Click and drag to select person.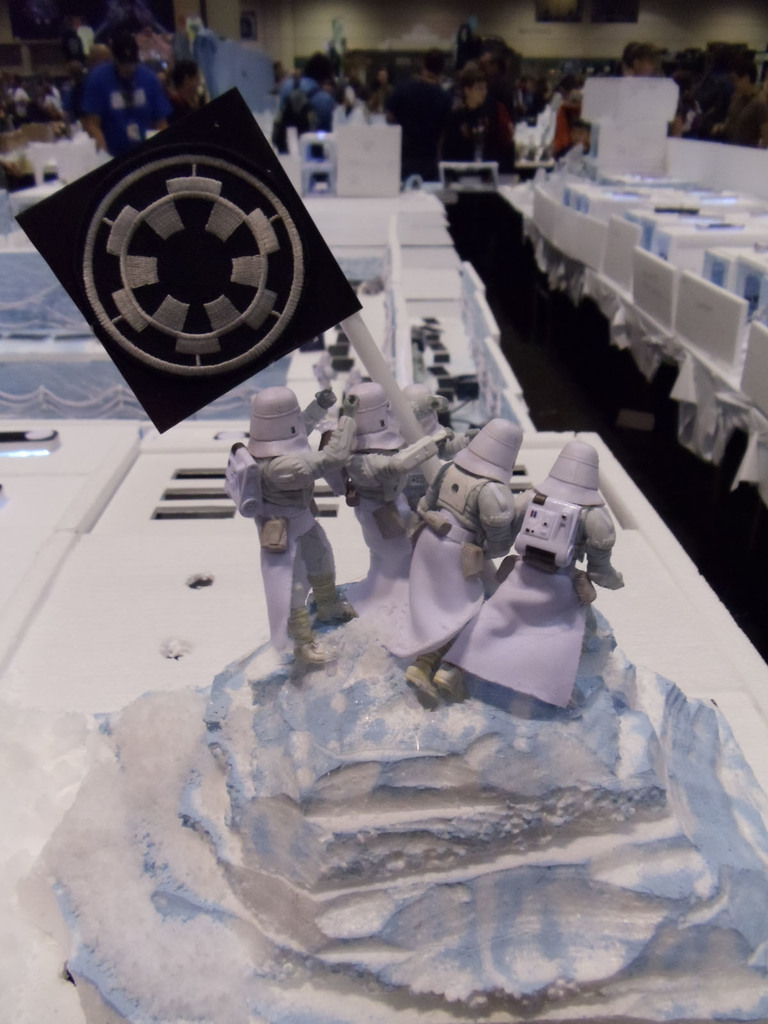
Selection: (226,368,351,677).
